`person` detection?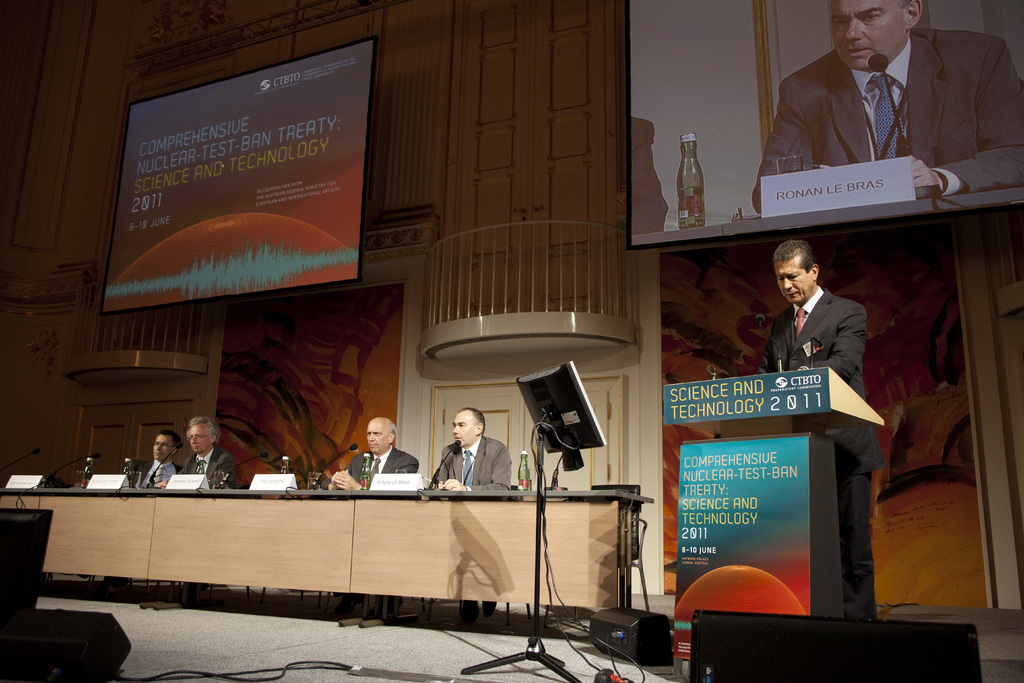
771,243,870,625
